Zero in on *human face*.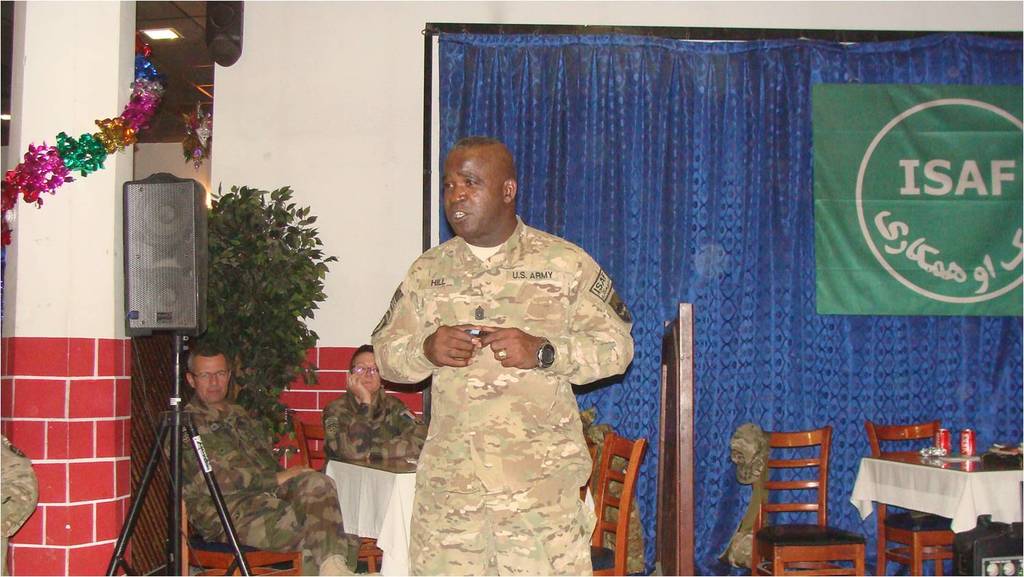
Zeroed in: (443, 147, 501, 237).
